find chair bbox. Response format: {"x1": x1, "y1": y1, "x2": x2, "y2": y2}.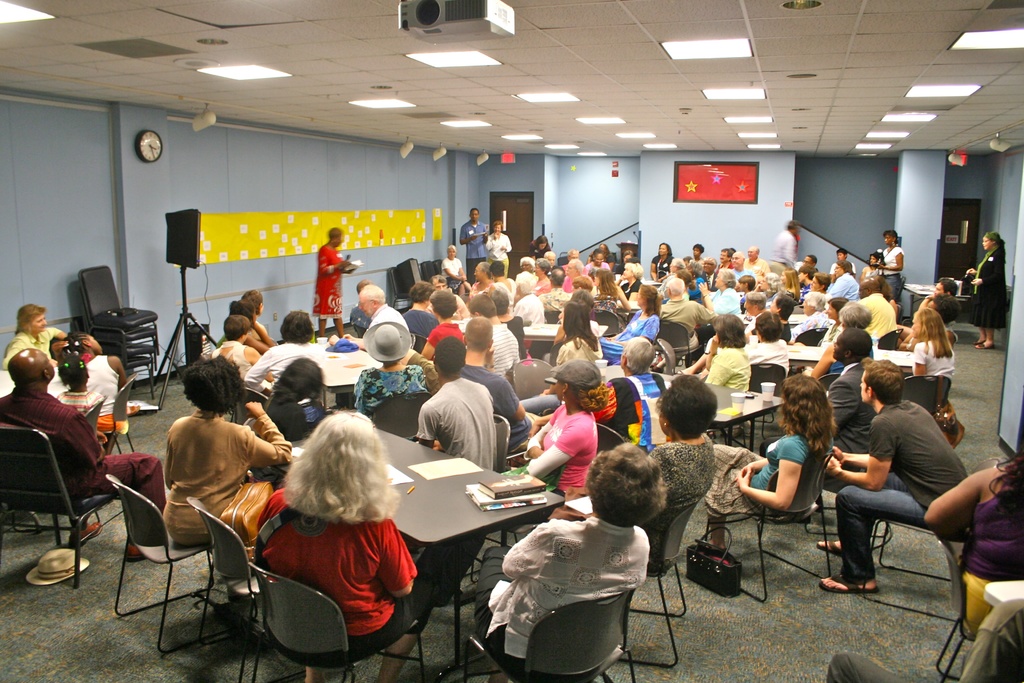
{"x1": 461, "y1": 588, "x2": 640, "y2": 682}.
